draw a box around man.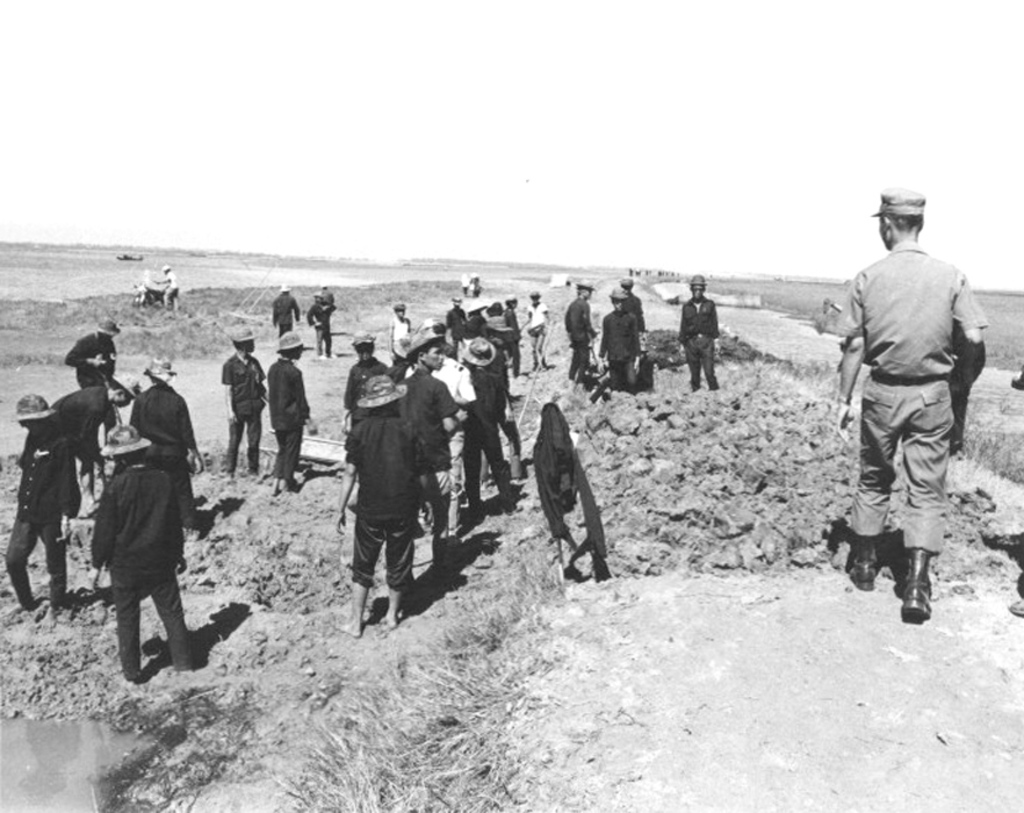
[x1=830, y1=194, x2=988, y2=641].
